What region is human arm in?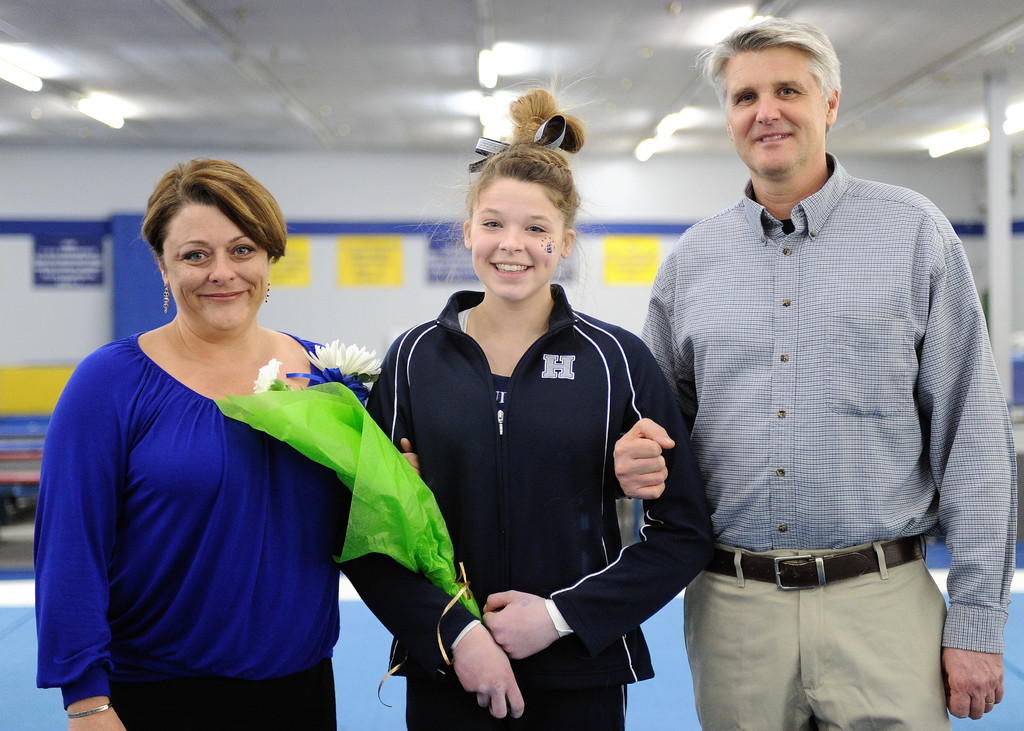
BBox(285, 346, 417, 510).
